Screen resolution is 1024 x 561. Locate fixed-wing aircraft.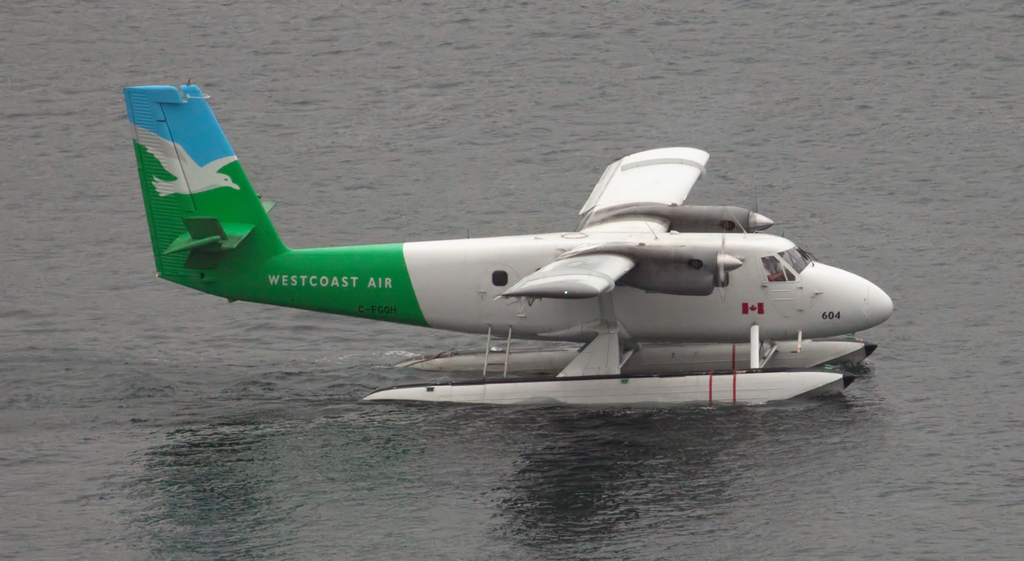
120/81/892/418.
